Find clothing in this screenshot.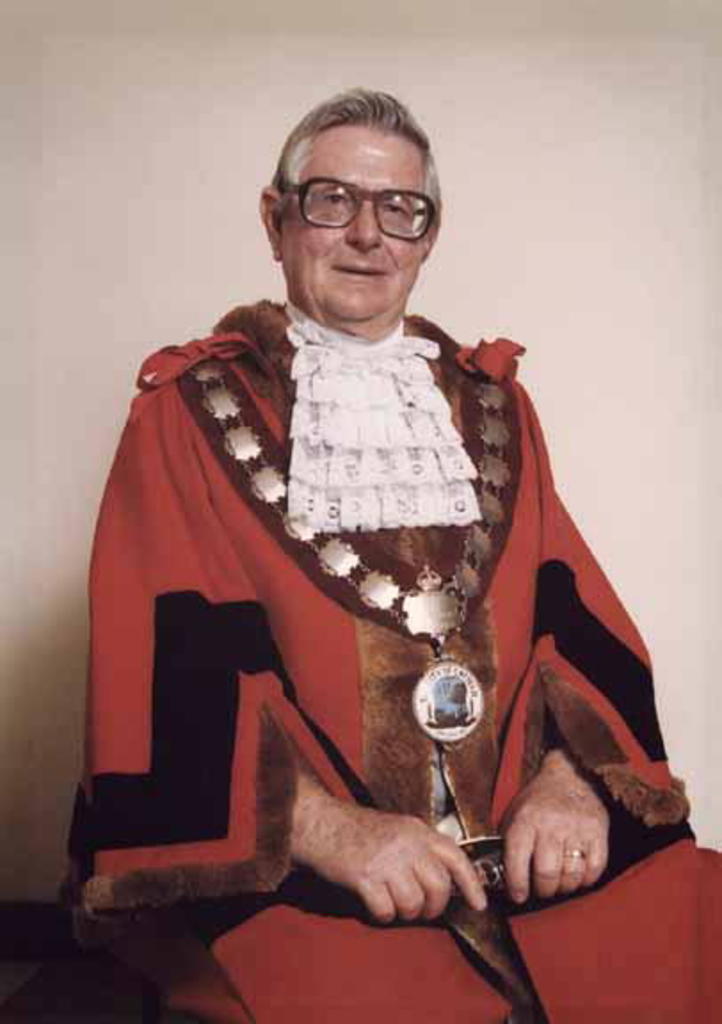
The bounding box for clothing is <bbox>69, 306, 720, 1022</bbox>.
